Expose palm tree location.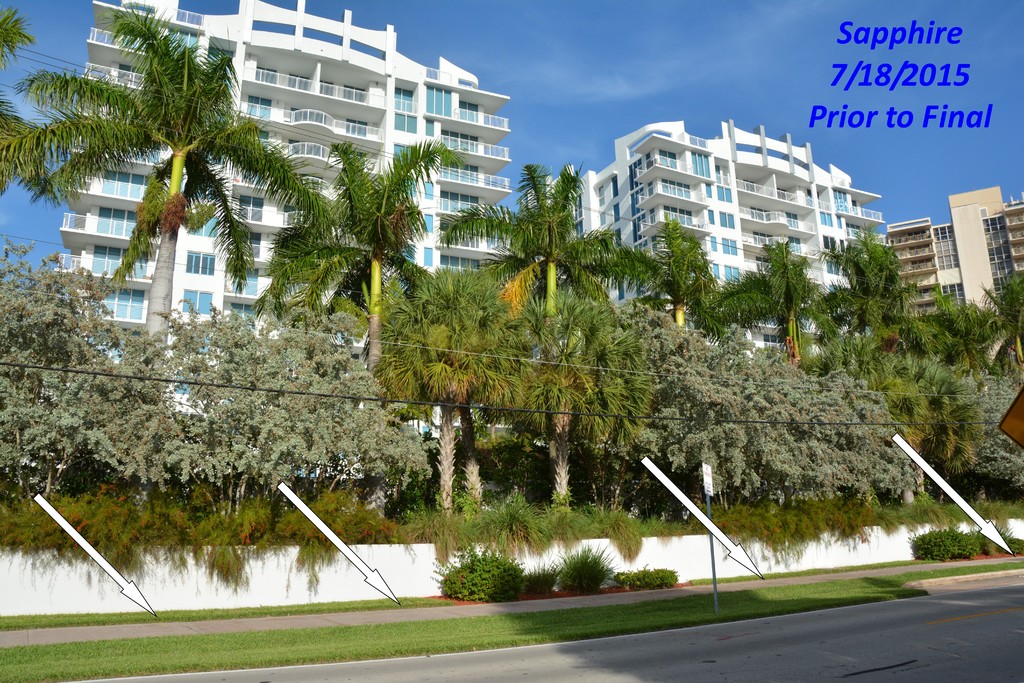
Exposed at 867,500,963,534.
